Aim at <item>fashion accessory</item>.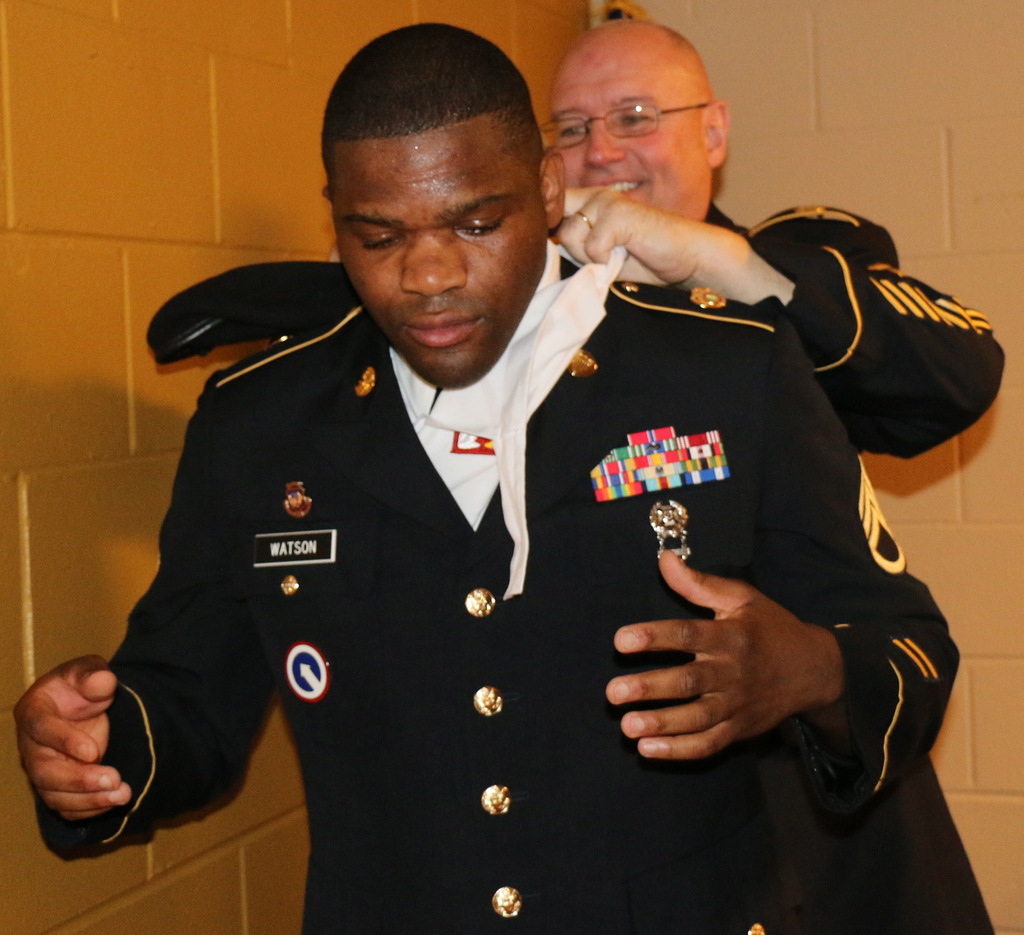
Aimed at [647, 501, 697, 564].
